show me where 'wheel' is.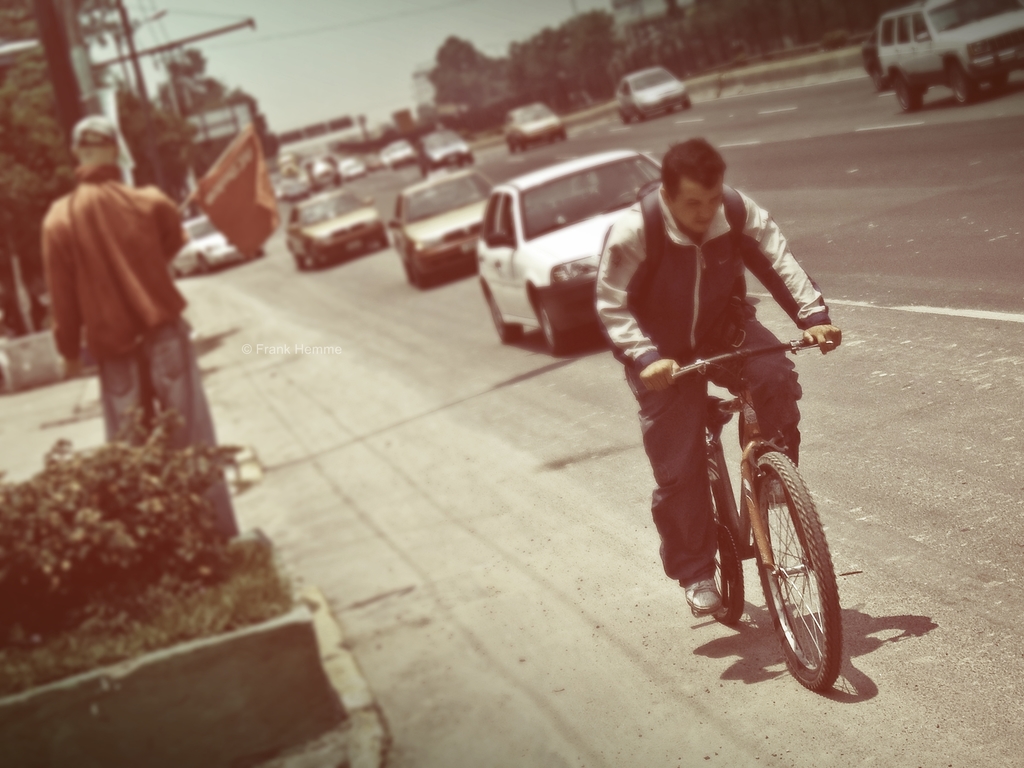
'wheel' is at select_region(988, 71, 1005, 86).
